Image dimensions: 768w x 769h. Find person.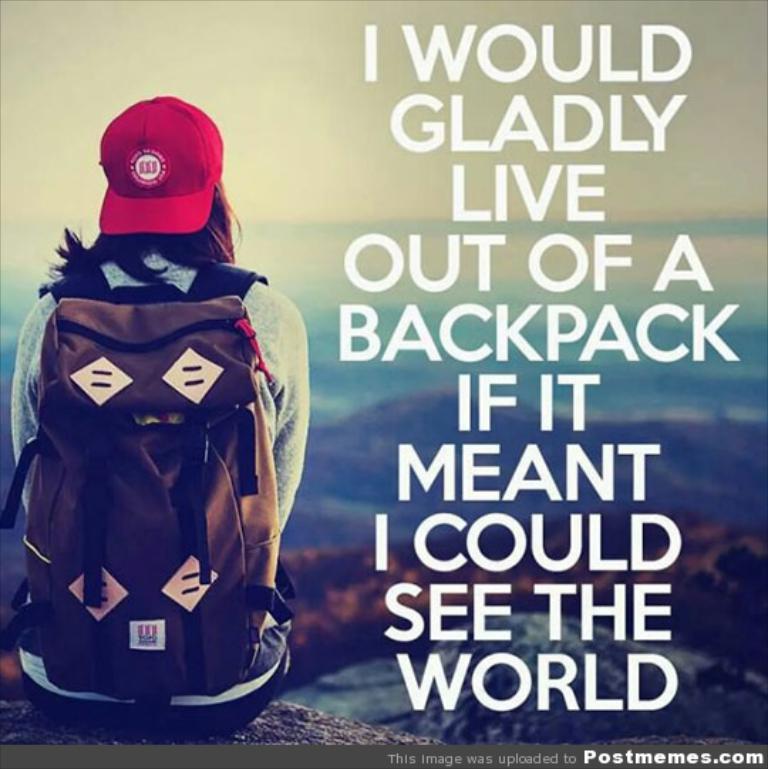
bbox=[10, 94, 313, 763].
